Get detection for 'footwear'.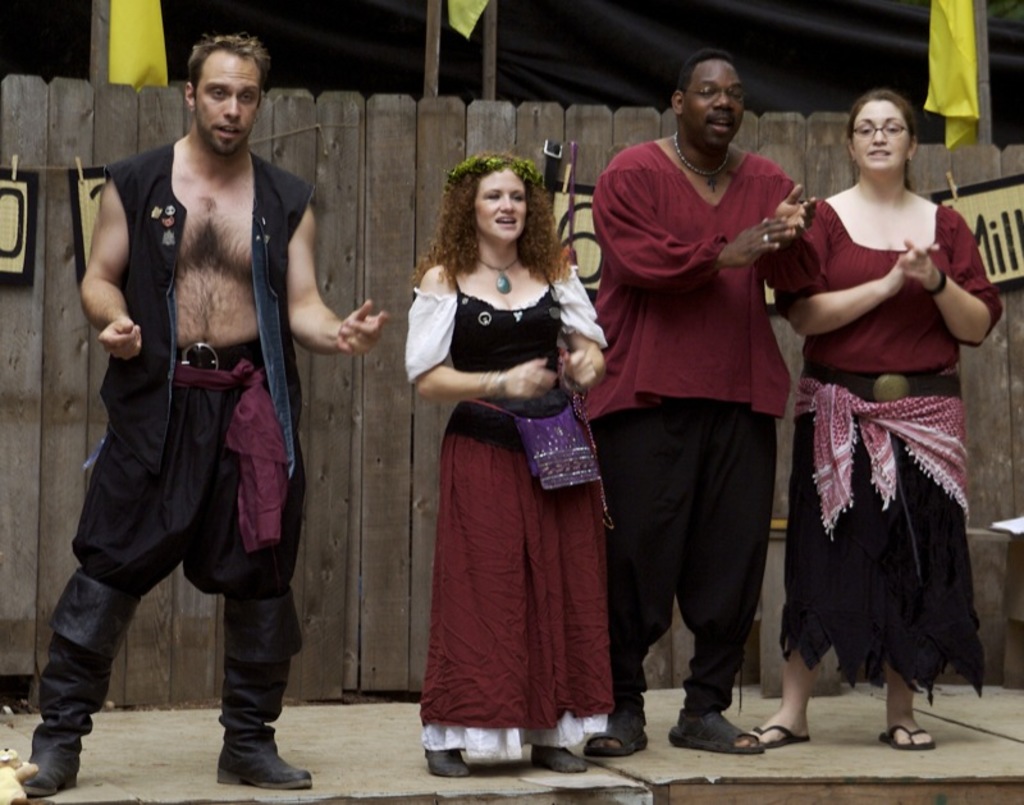
Detection: box=[666, 706, 772, 759].
